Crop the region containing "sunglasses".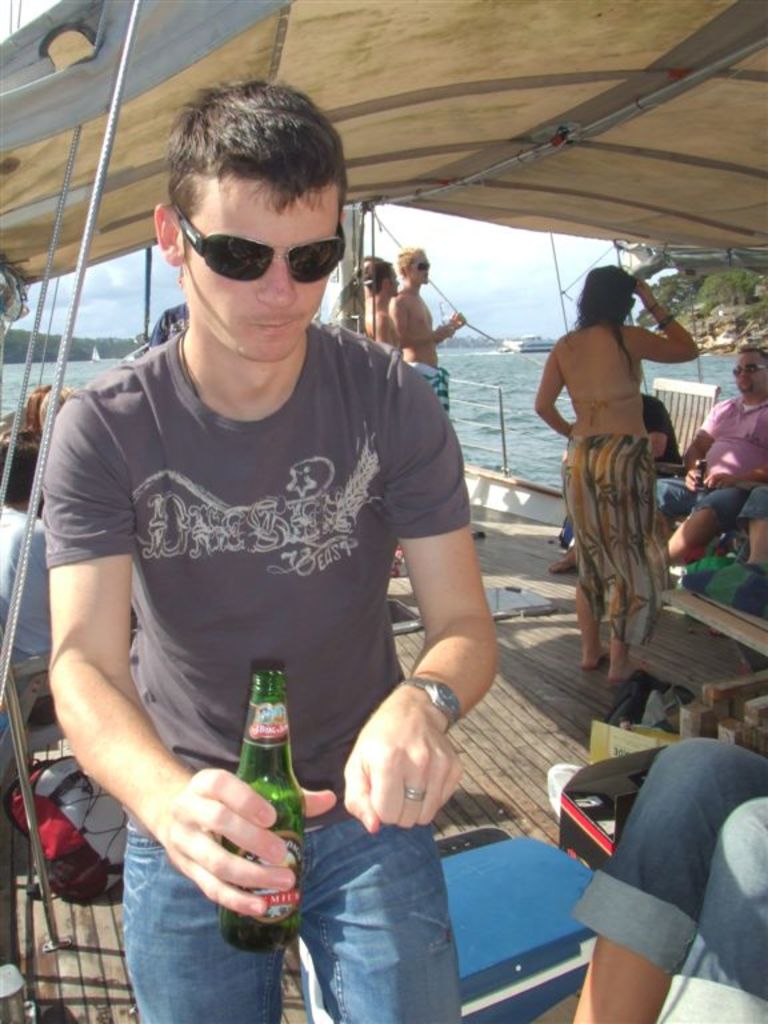
Crop region: 408, 261, 432, 267.
